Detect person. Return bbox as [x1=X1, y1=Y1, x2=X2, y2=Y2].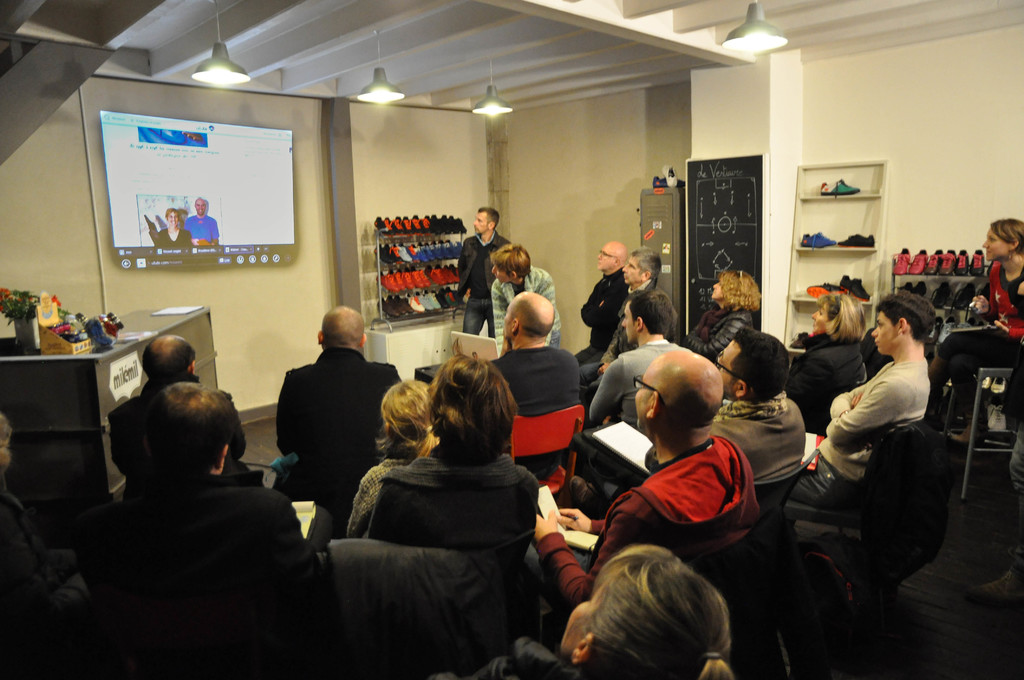
[x1=489, y1=245, x2=563, y2=345].
